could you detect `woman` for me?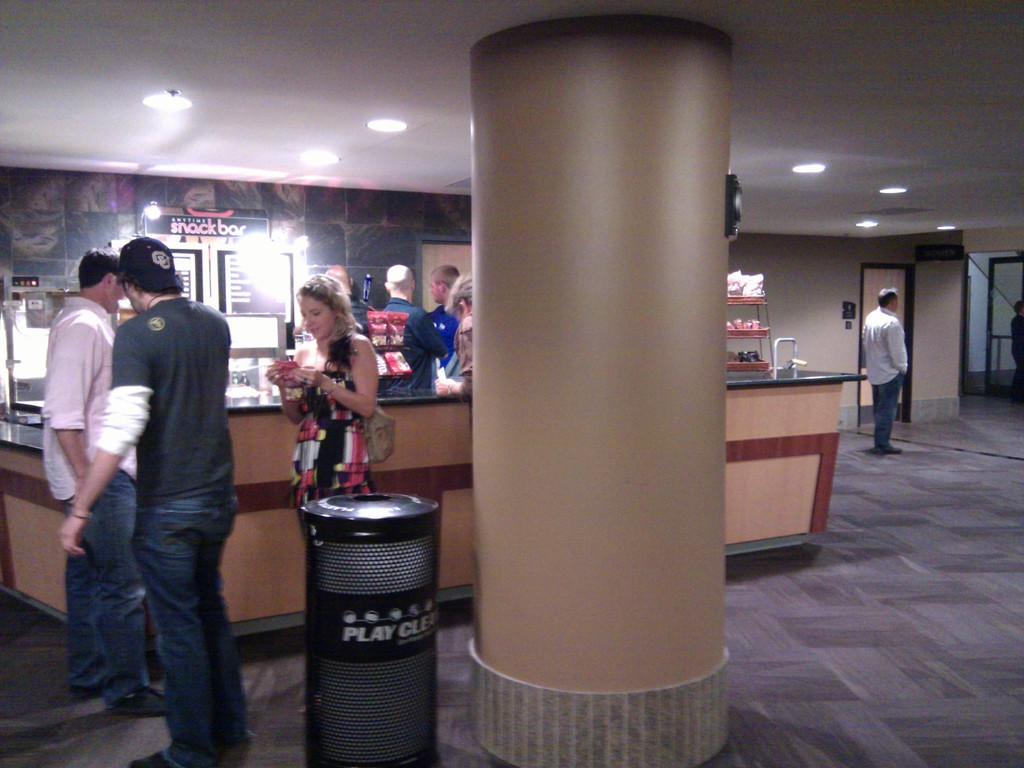
Detection result: crop(263, 270, 378, 531).
